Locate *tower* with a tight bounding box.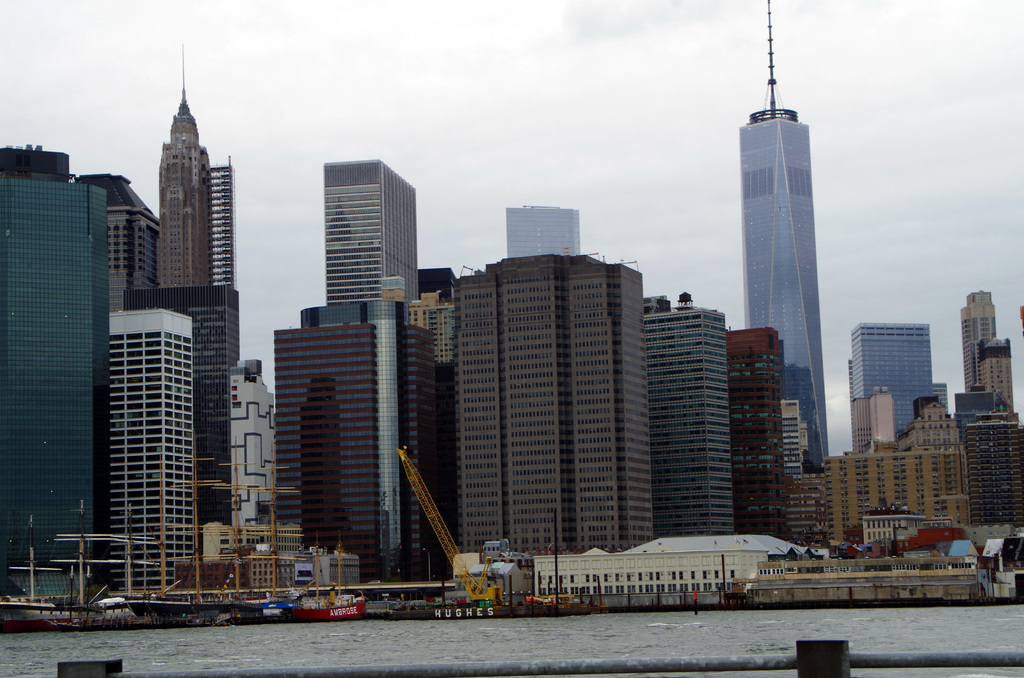
<region>960, 292, 996, 393</region>.
